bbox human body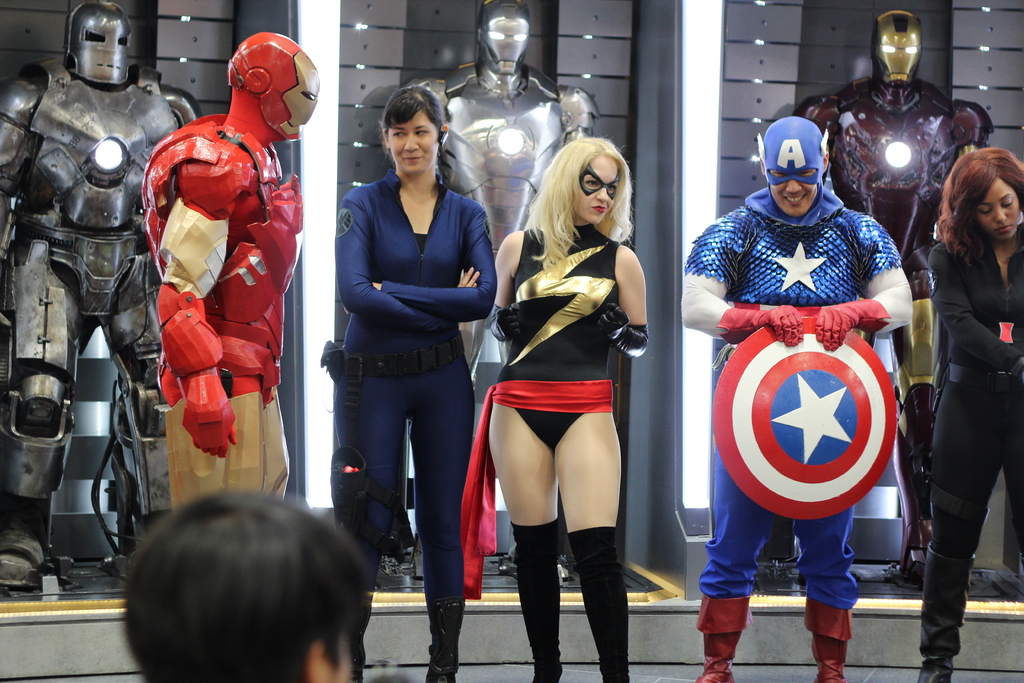
324 79 511 682
